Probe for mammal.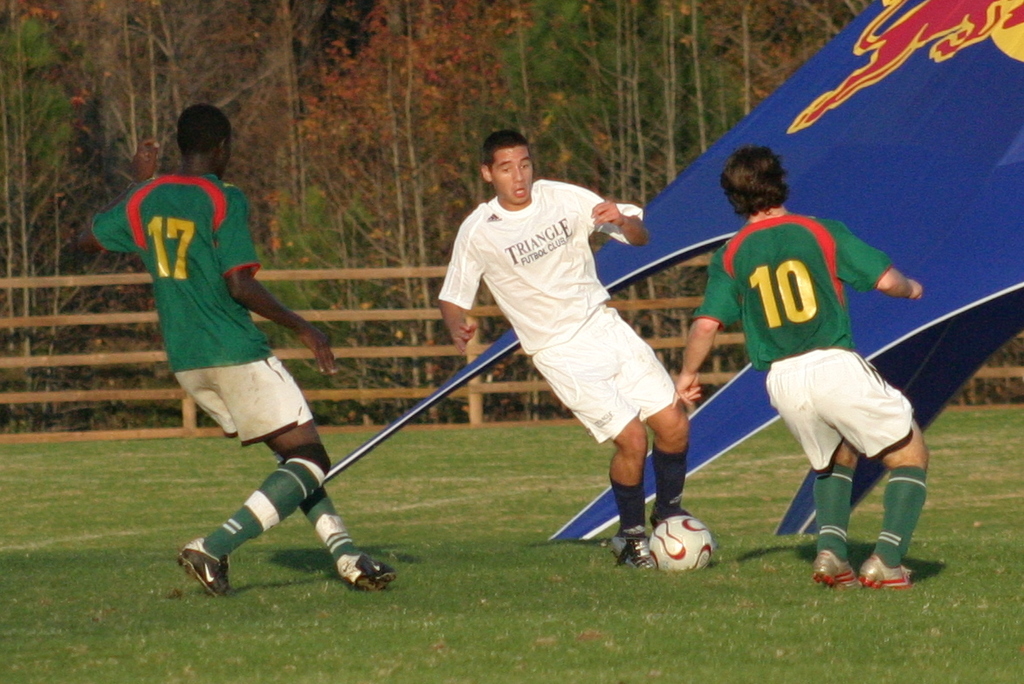
Probe result: bbox(784, 0, 1023, 133).
